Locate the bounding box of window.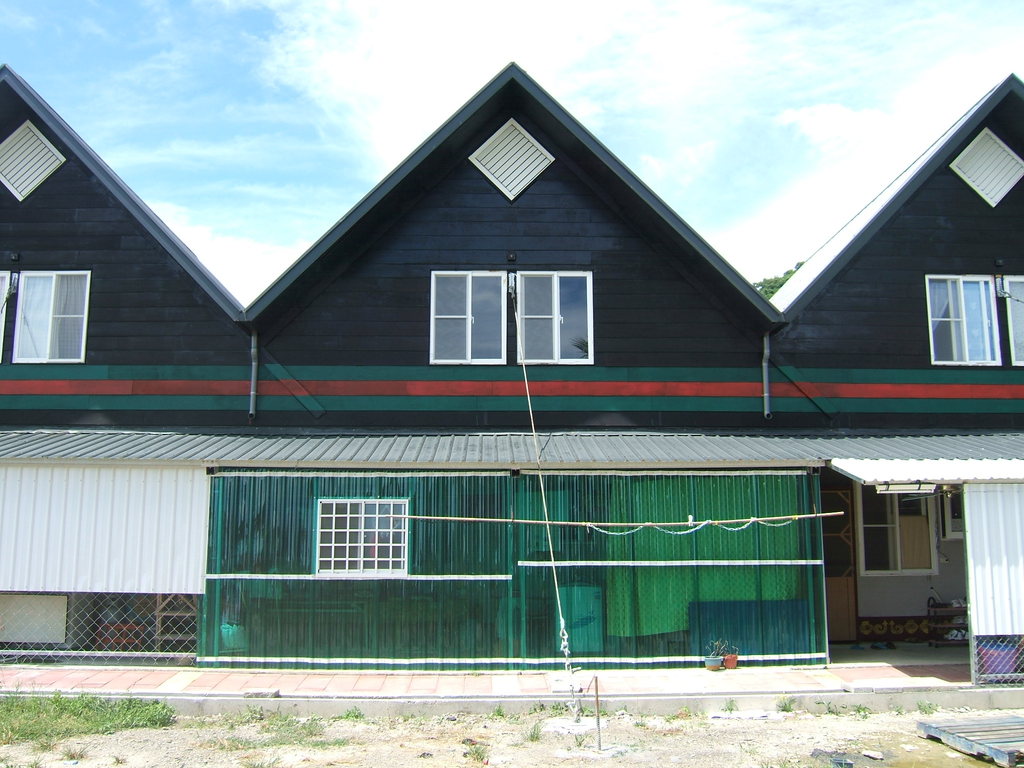
Bounding box: {"x1": 13, "y1": 271, "x2": 89, "y2": 363}.
